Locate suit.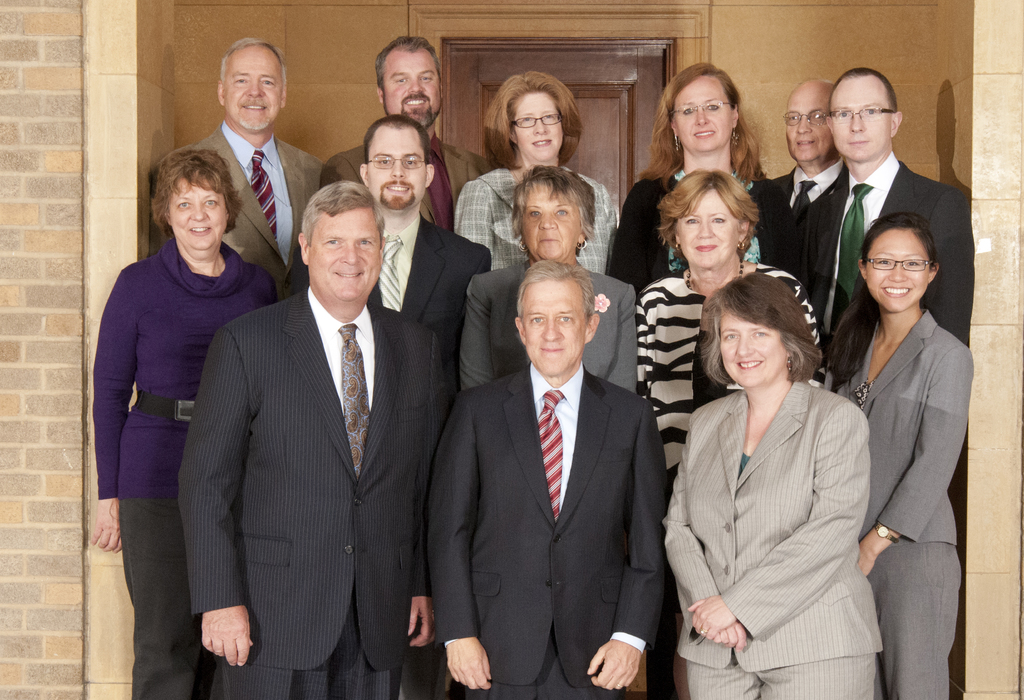
Bounding box: bbox=(323, 131, 492, 231).
